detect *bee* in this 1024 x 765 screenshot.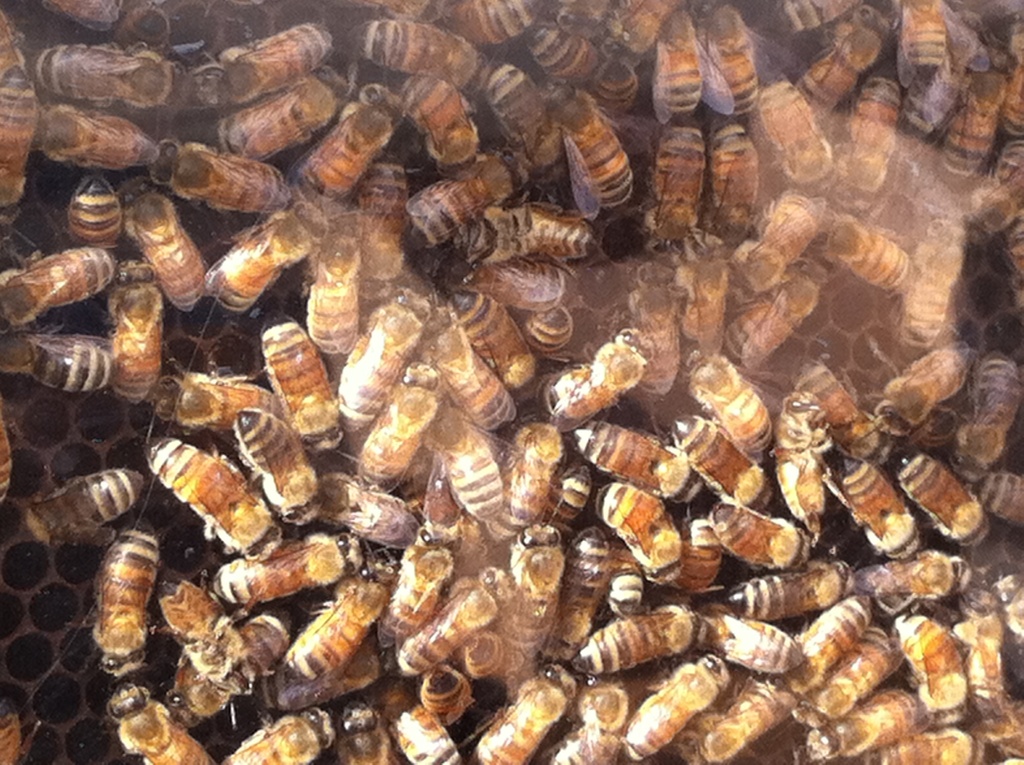
Detection: (x1=223, y1=705, x2=339, y2=764).
